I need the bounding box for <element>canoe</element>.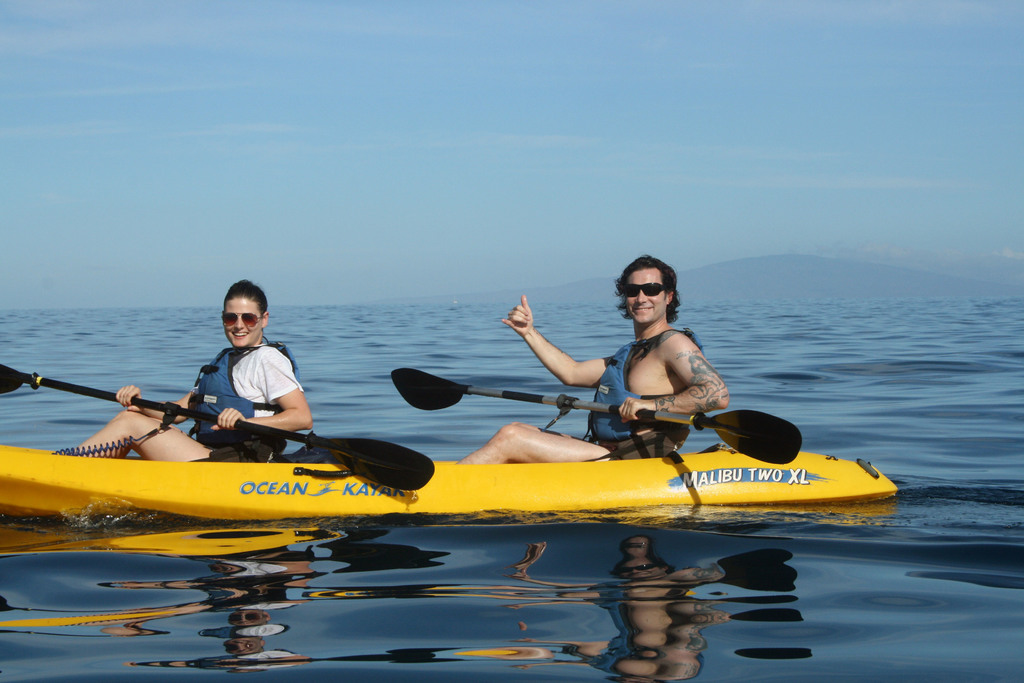
Here it is: <box>80,347,886,552</box>.
